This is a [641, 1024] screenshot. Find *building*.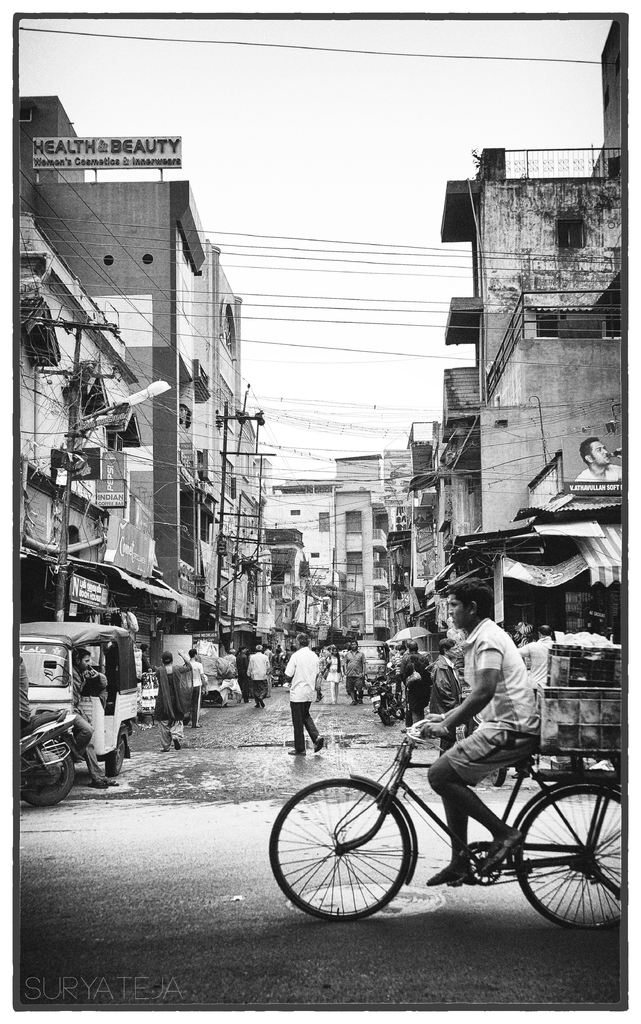
Bounding box: 260 443 430 657.
